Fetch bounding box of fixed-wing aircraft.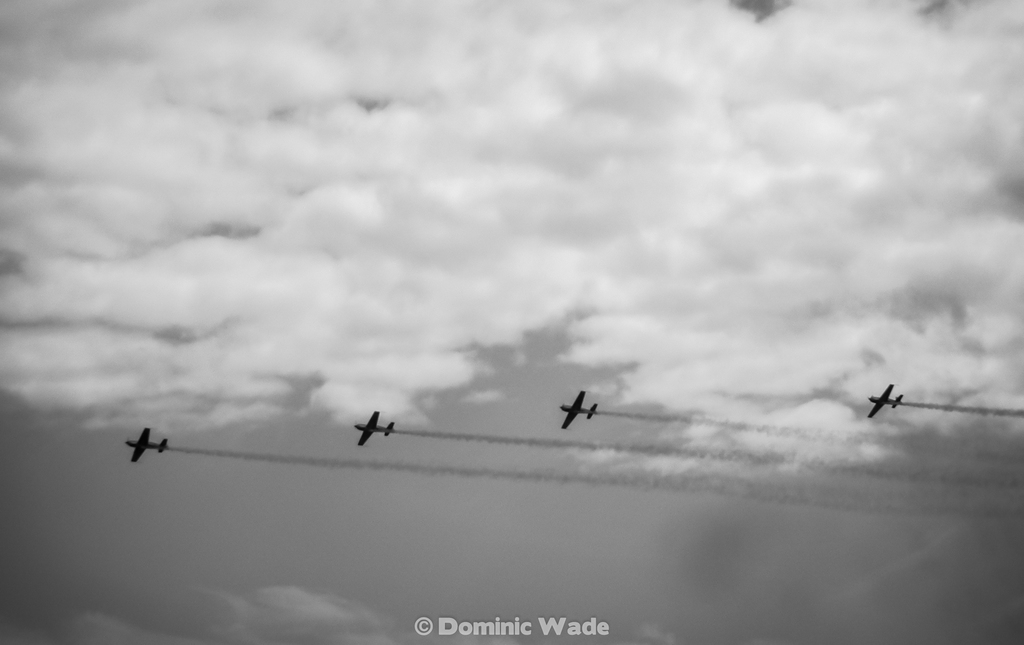
Bbox: (x1=354, y1=405, x2=396, y2=449).
